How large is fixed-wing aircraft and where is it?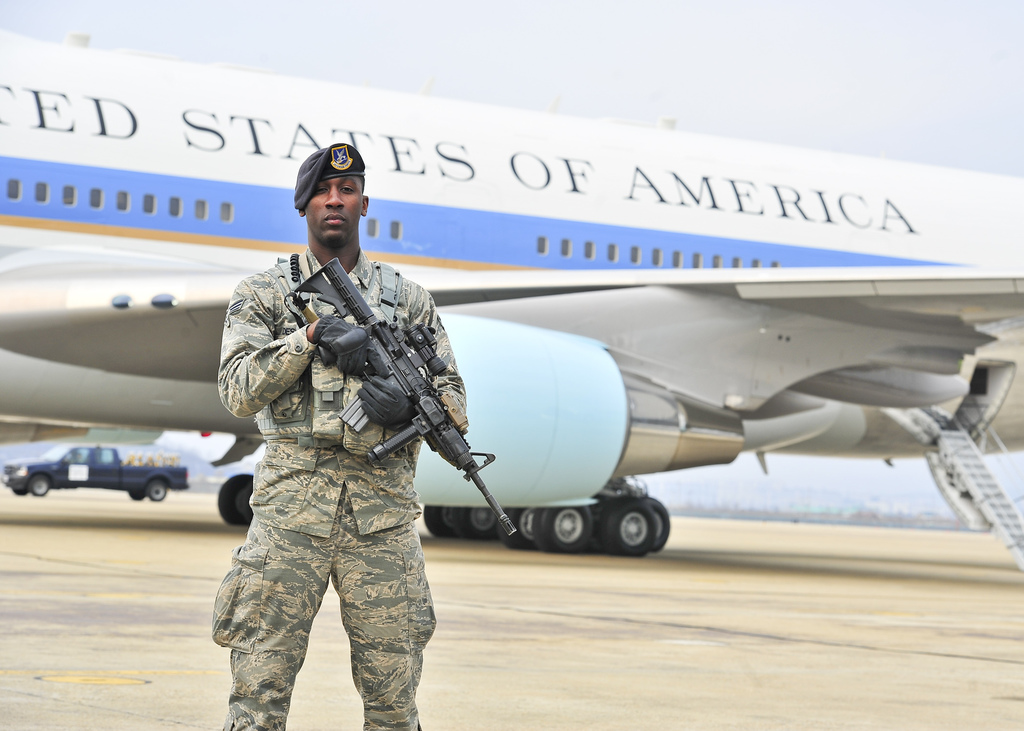
Bounding box: BBox(0, 24, 1023, 543).
